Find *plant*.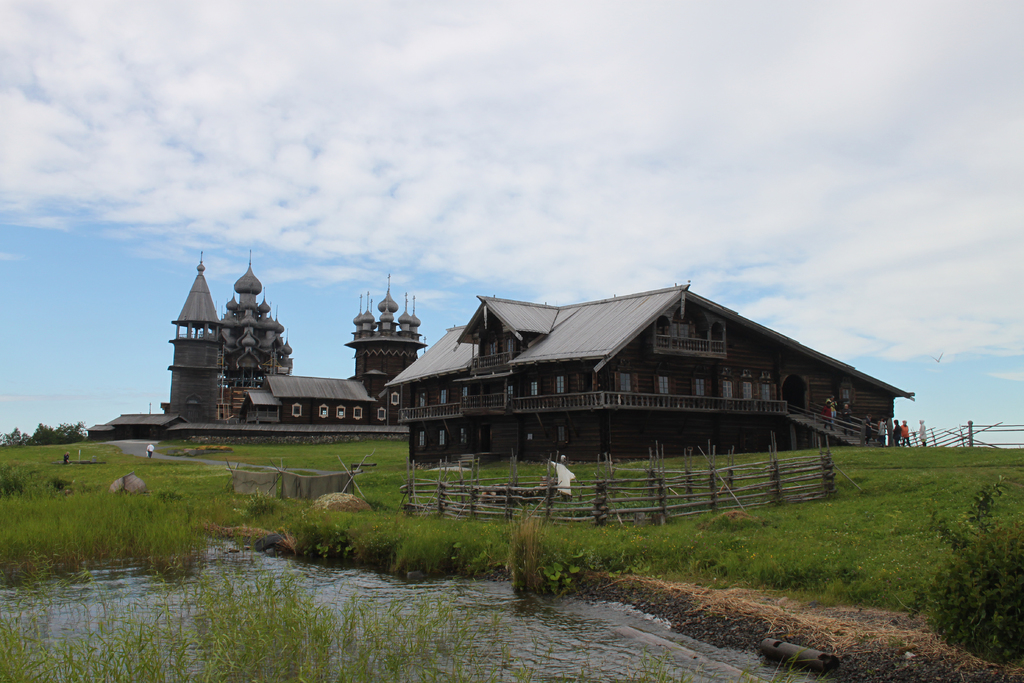
detection(908, 465, 1019, 682).
